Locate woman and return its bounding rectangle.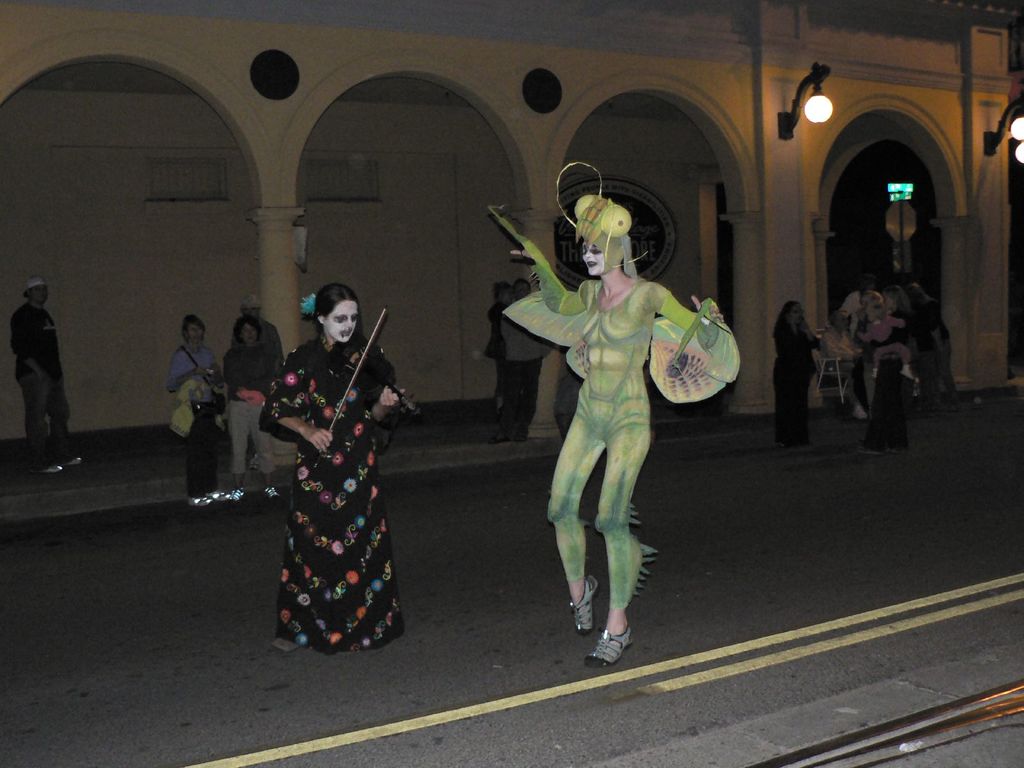
rect(485, 281, 513, 440).
